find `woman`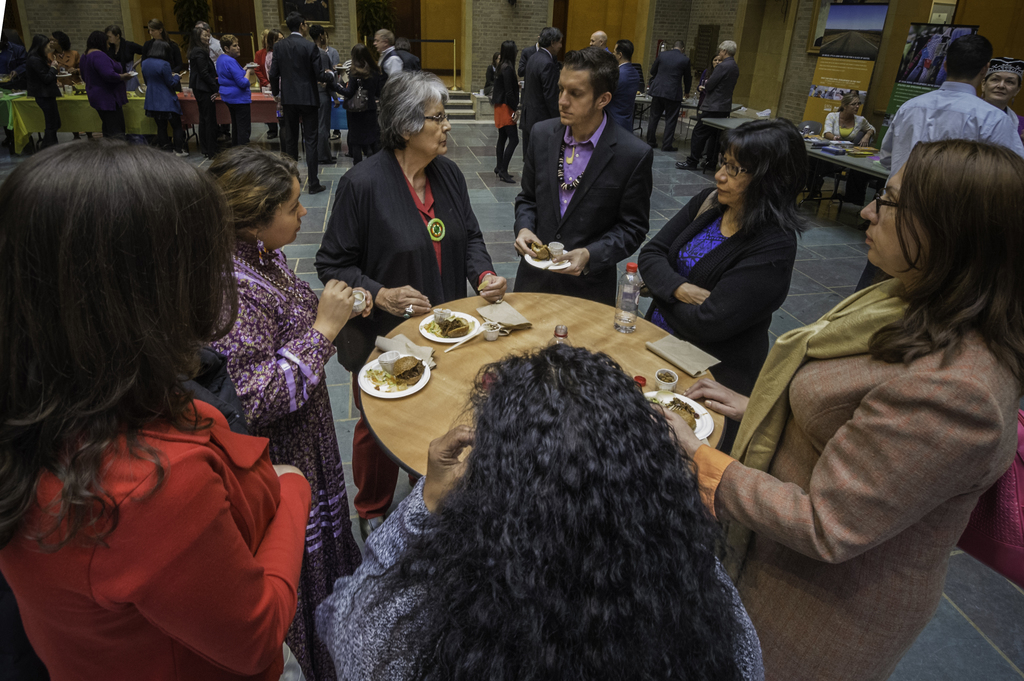
<bbox>193, 139, 375, 680</bbox>
